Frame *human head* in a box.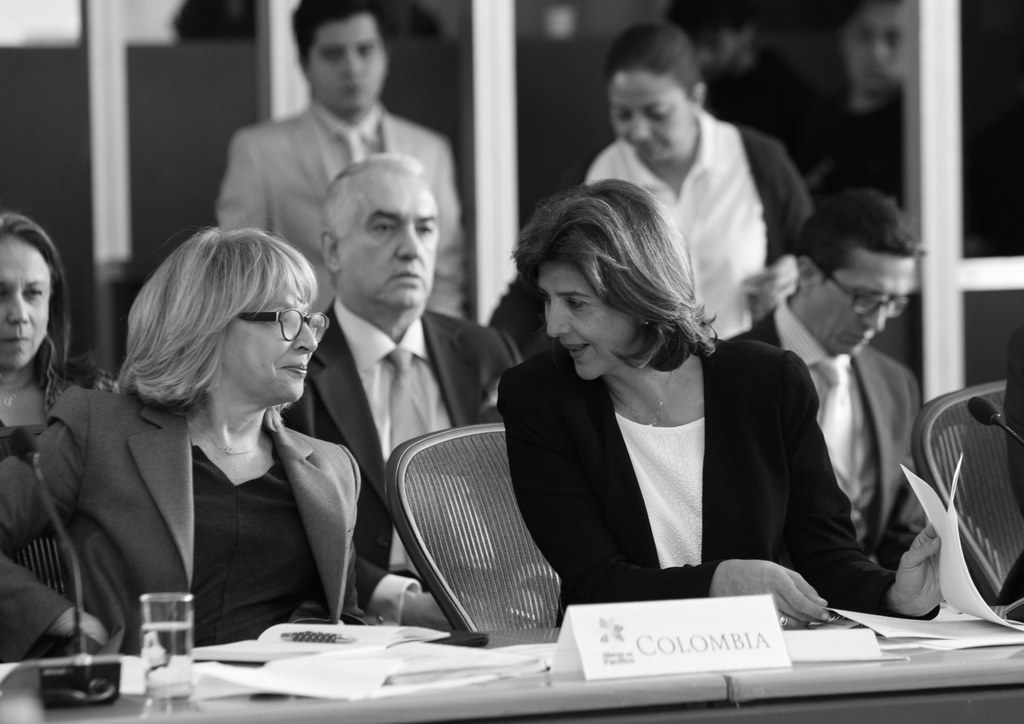
box=[118, 224, 321, 431].
